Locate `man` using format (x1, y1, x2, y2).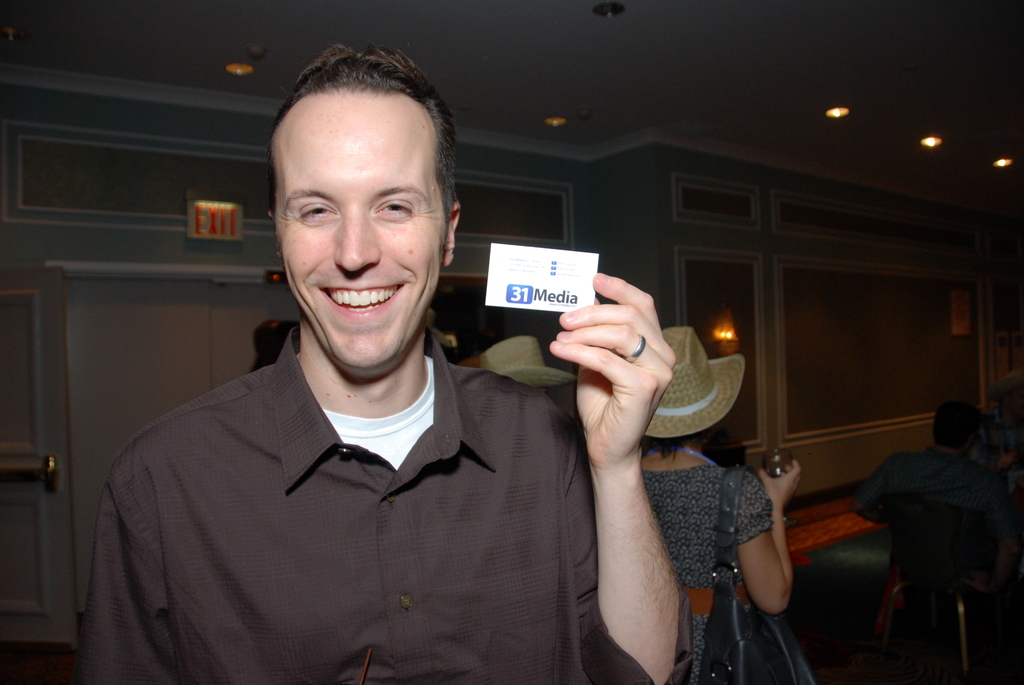
(75, 42, 684, 684).
